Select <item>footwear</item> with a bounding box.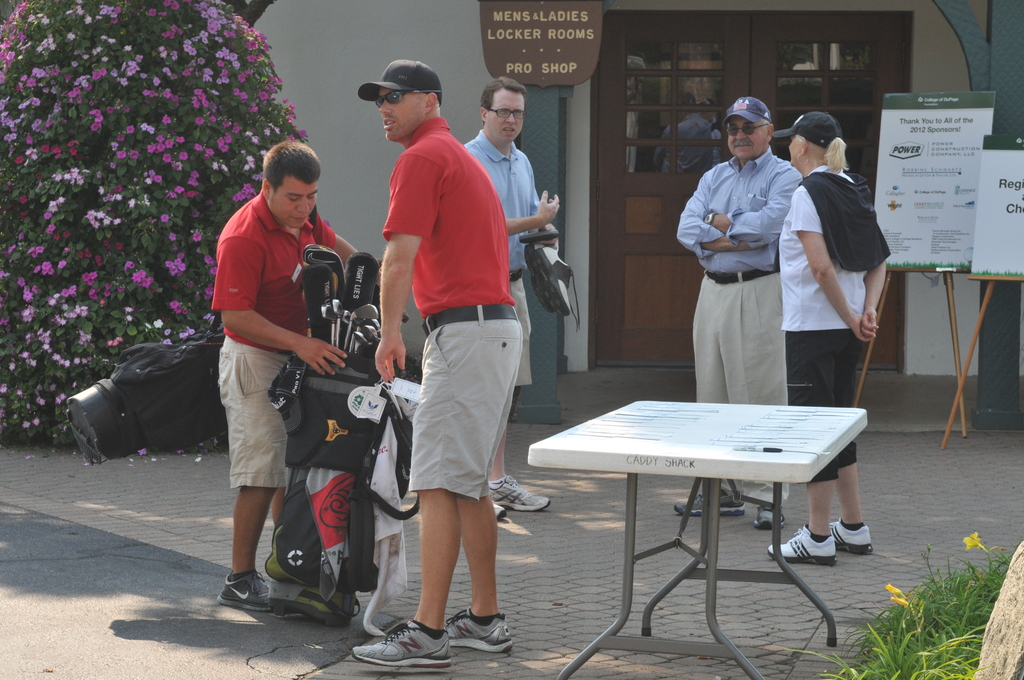
(216,571,271,611).
